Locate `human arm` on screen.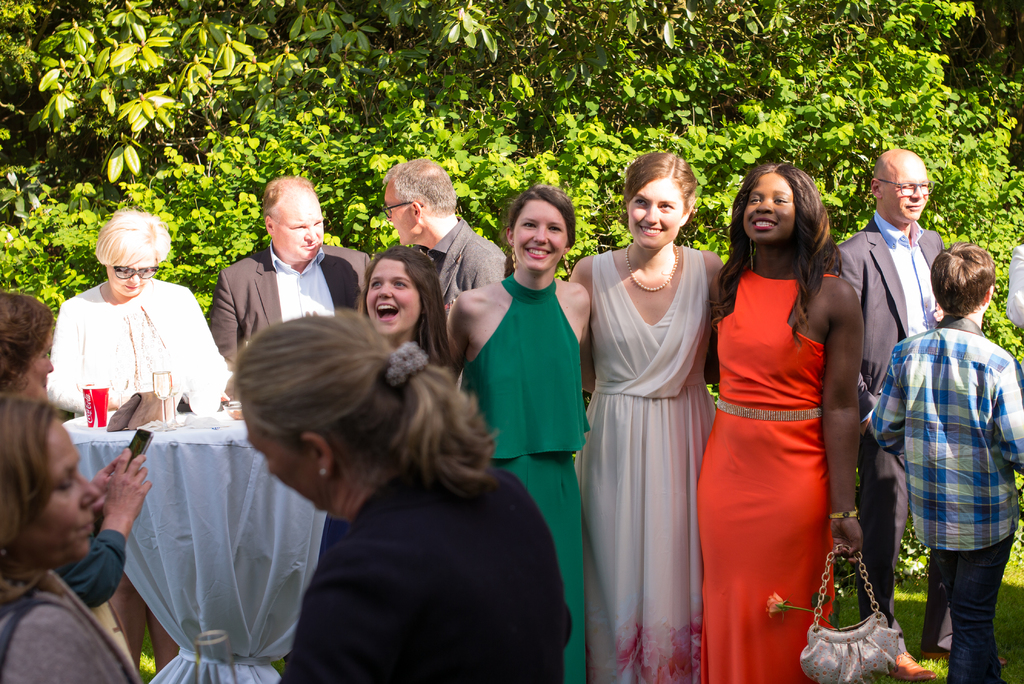
On screen at bbox(351, 248, 376, 329).
